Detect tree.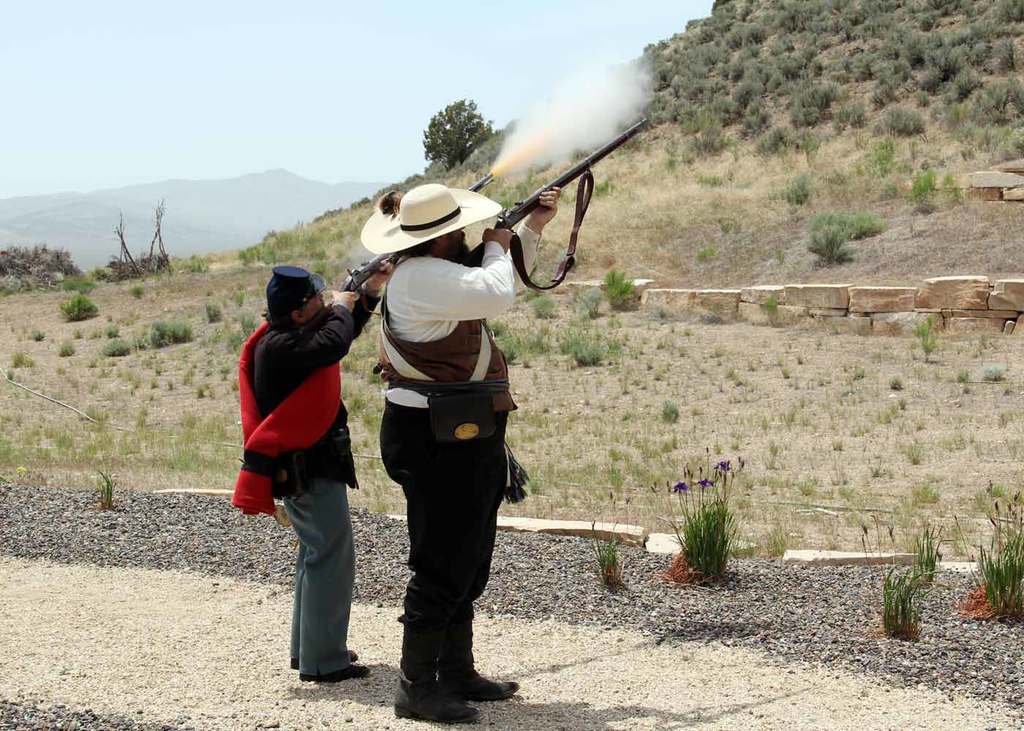
Detected at {"x1": 426, "y1": 94, "x2": 489, "y2": 164}.
